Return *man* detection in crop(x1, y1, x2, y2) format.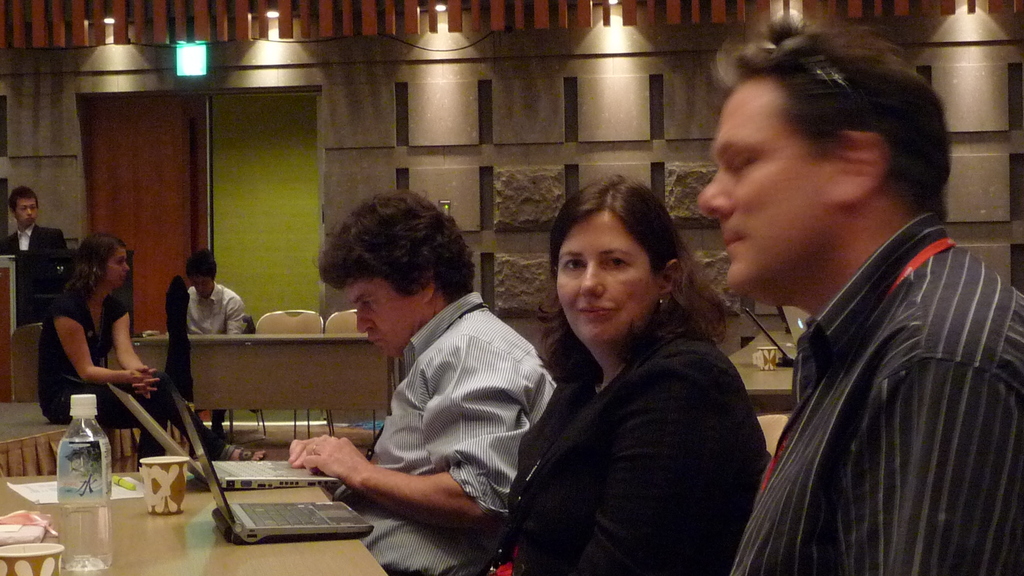
crop(185, 250, 252, 435).
